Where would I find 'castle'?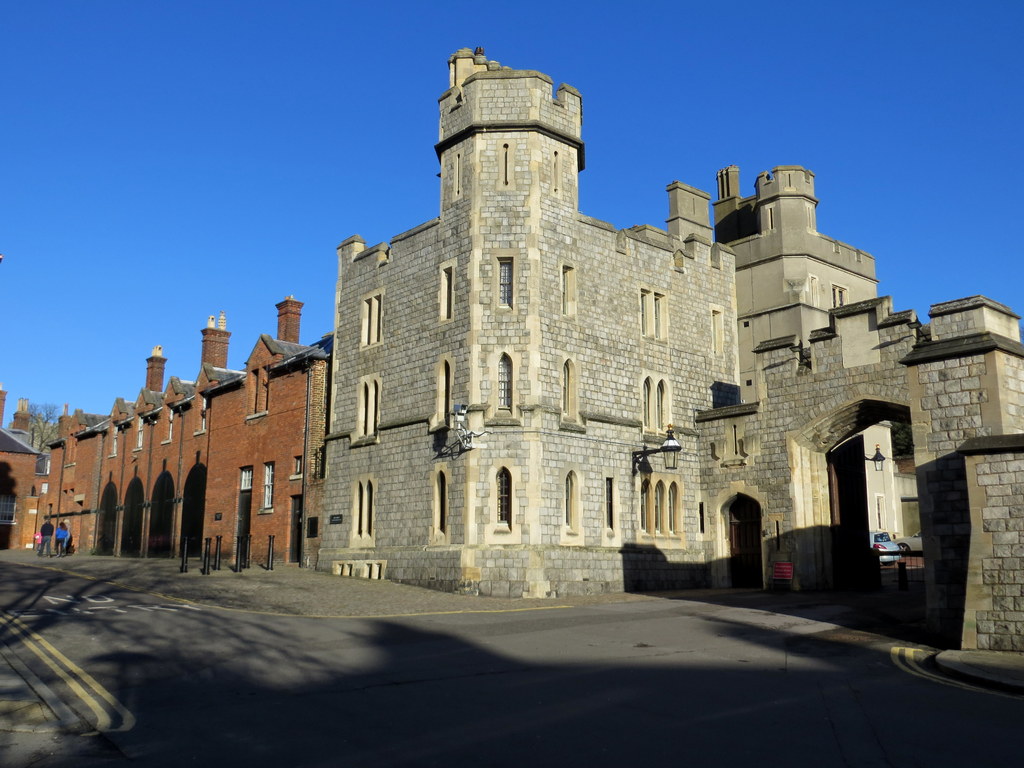
At 313, 49, 1023, 653.
